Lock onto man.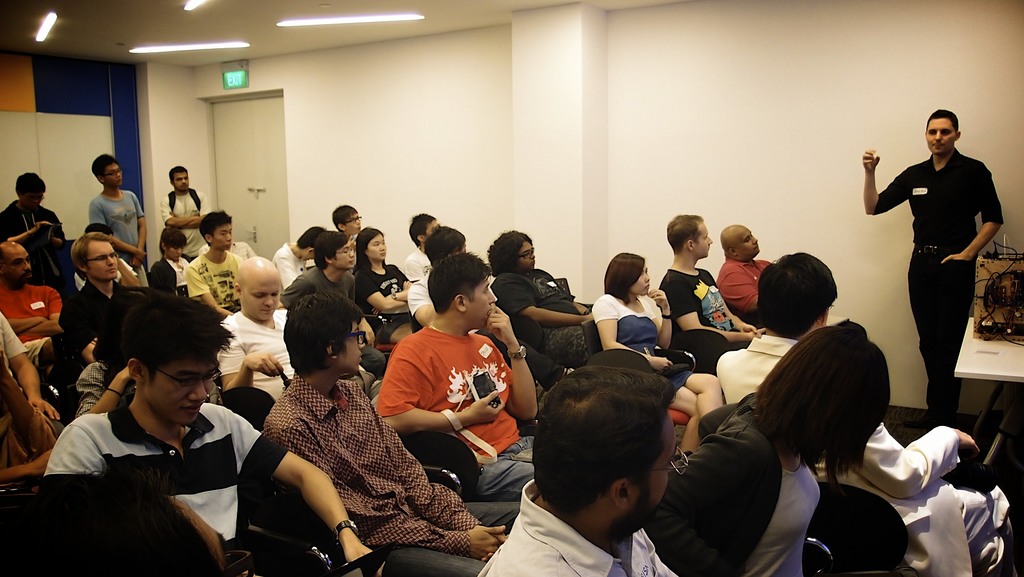
Locked: 867 111 1007 418.
